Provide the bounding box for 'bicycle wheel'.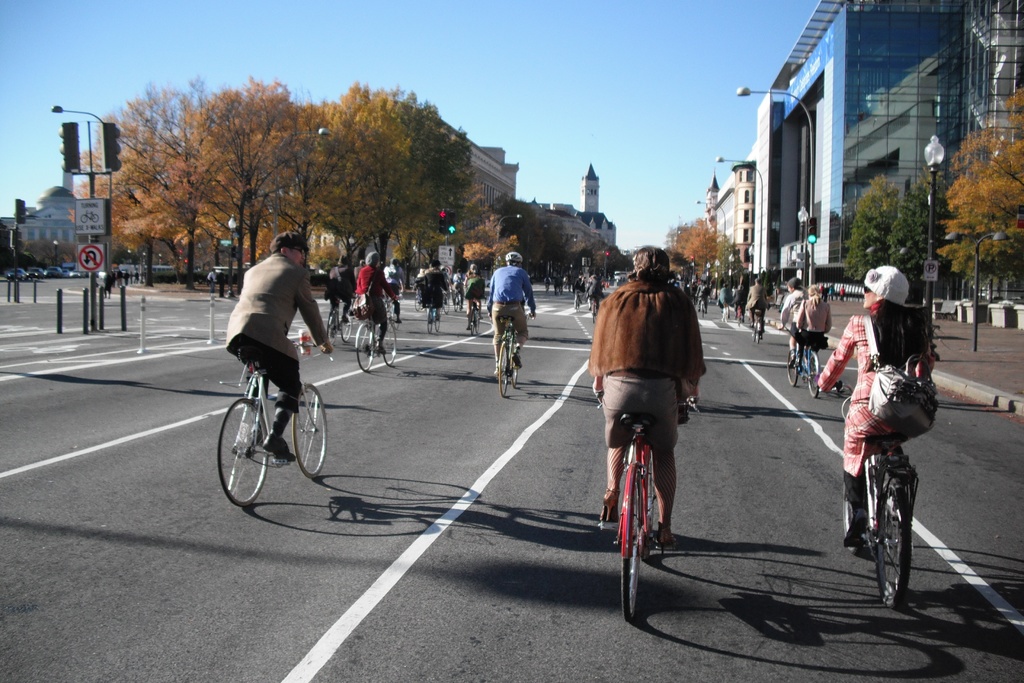
BBox(619, 462, 648, 628).
